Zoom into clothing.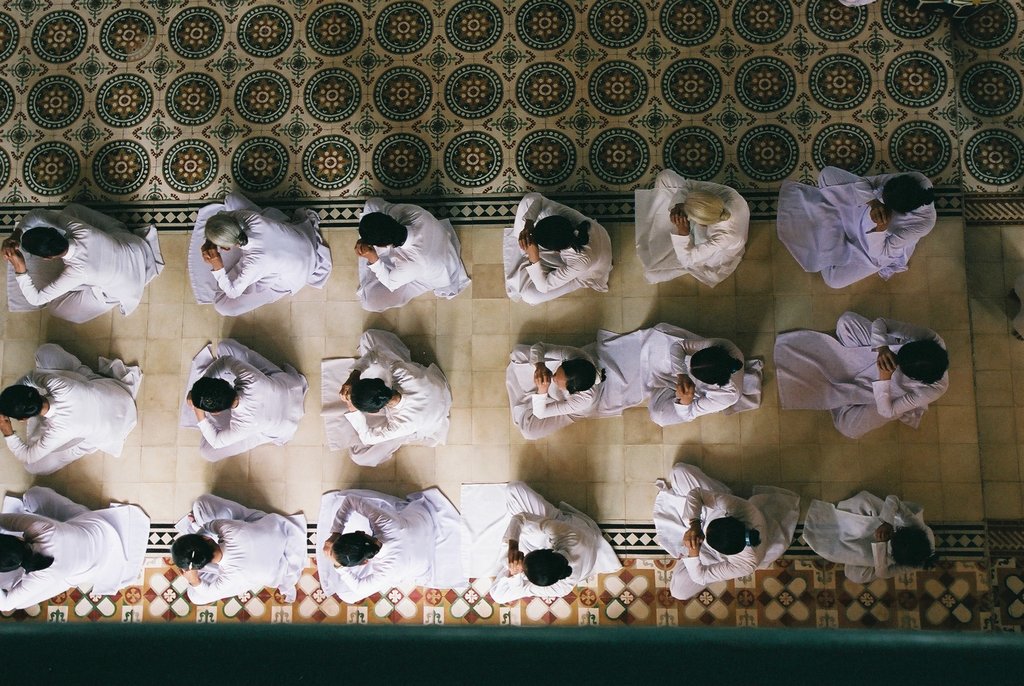
Zoom target: box(796, 489, 931, 587).
